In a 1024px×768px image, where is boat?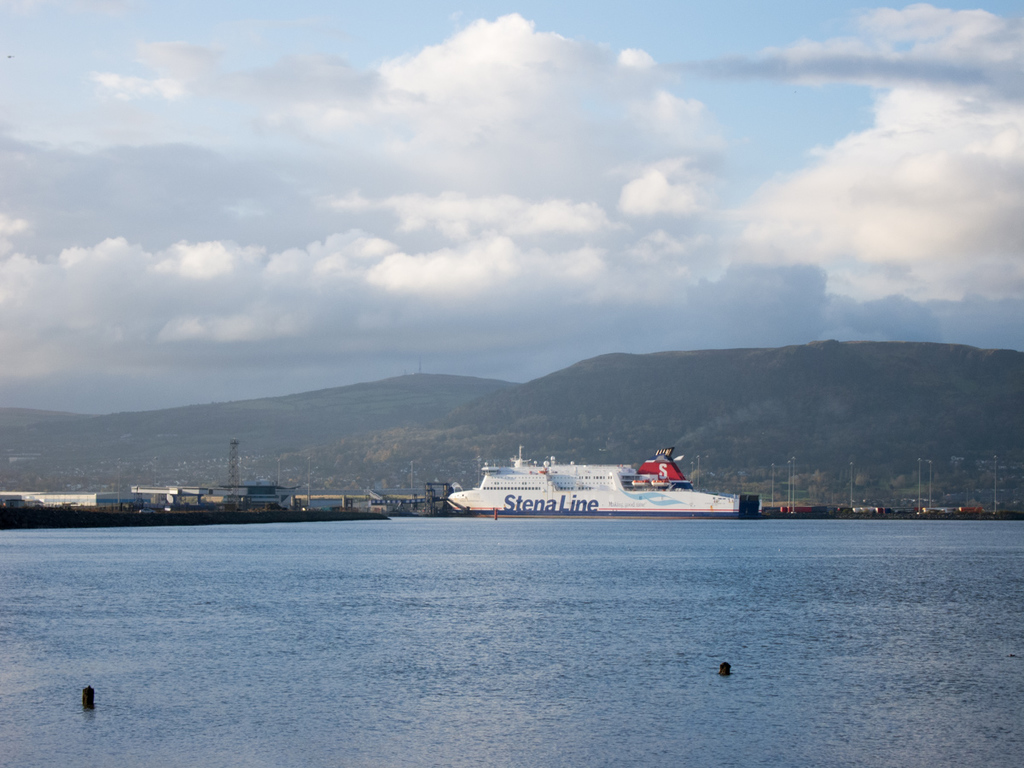
{"x1": 445, "y1": 438, "x2": 741, "y2": 522}.
